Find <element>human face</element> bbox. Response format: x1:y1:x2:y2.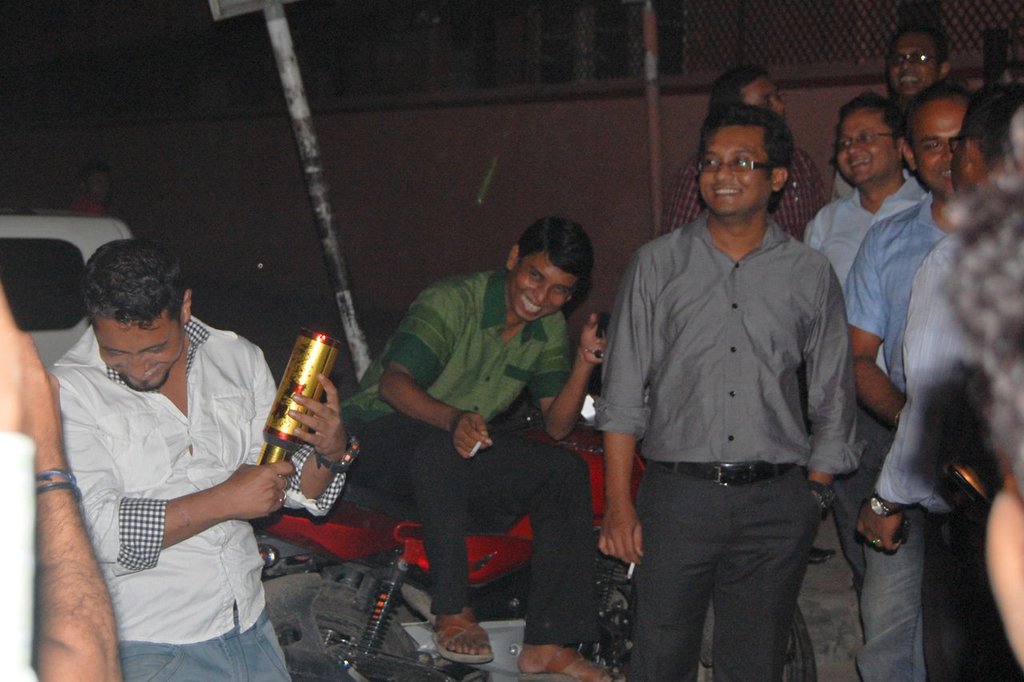
908:88:966:197.
